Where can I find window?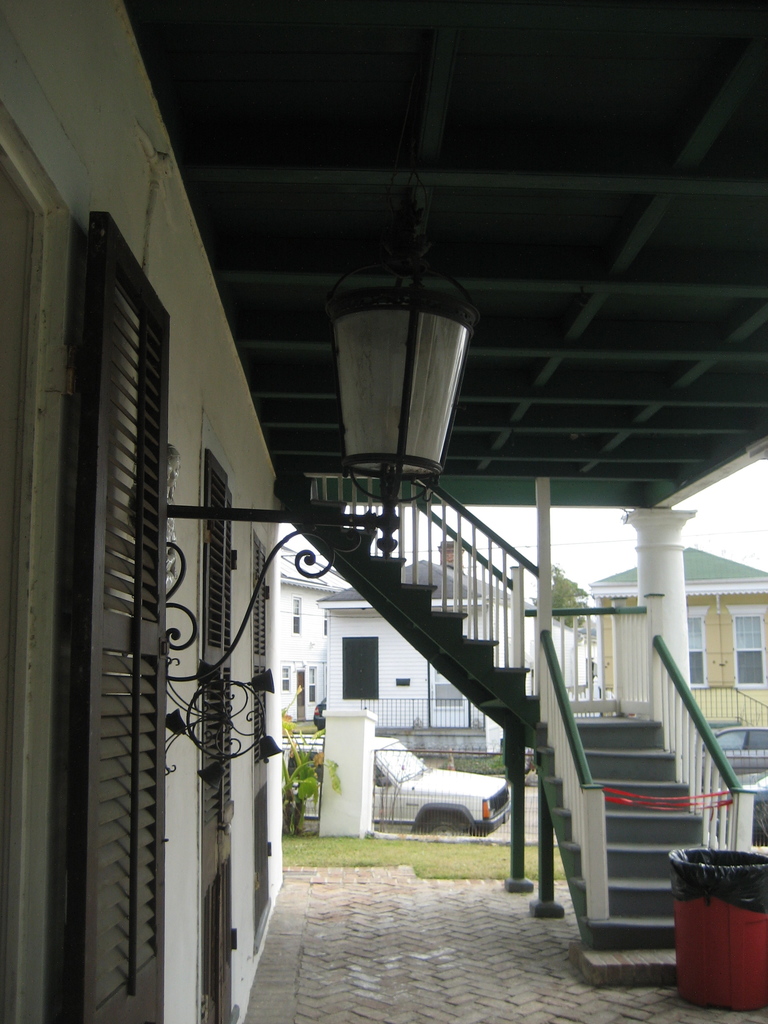
You can find it at bbox=[710, 731, 746, 752].
